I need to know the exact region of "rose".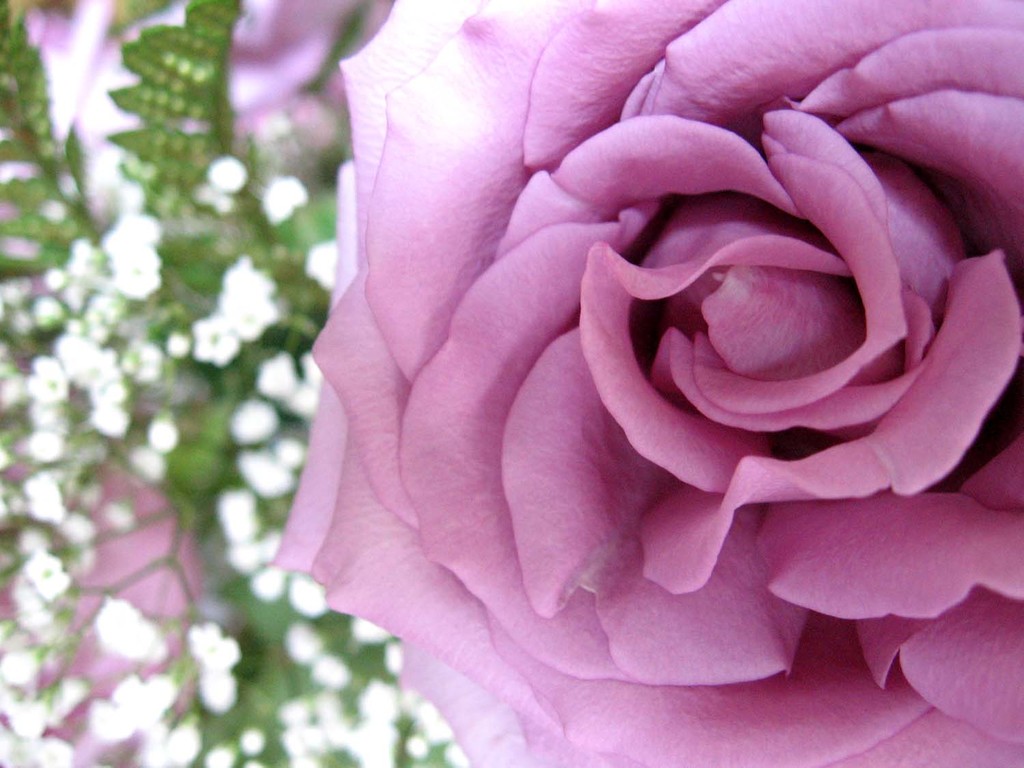
Region: l=260, t=0, r=1023, b=767.
